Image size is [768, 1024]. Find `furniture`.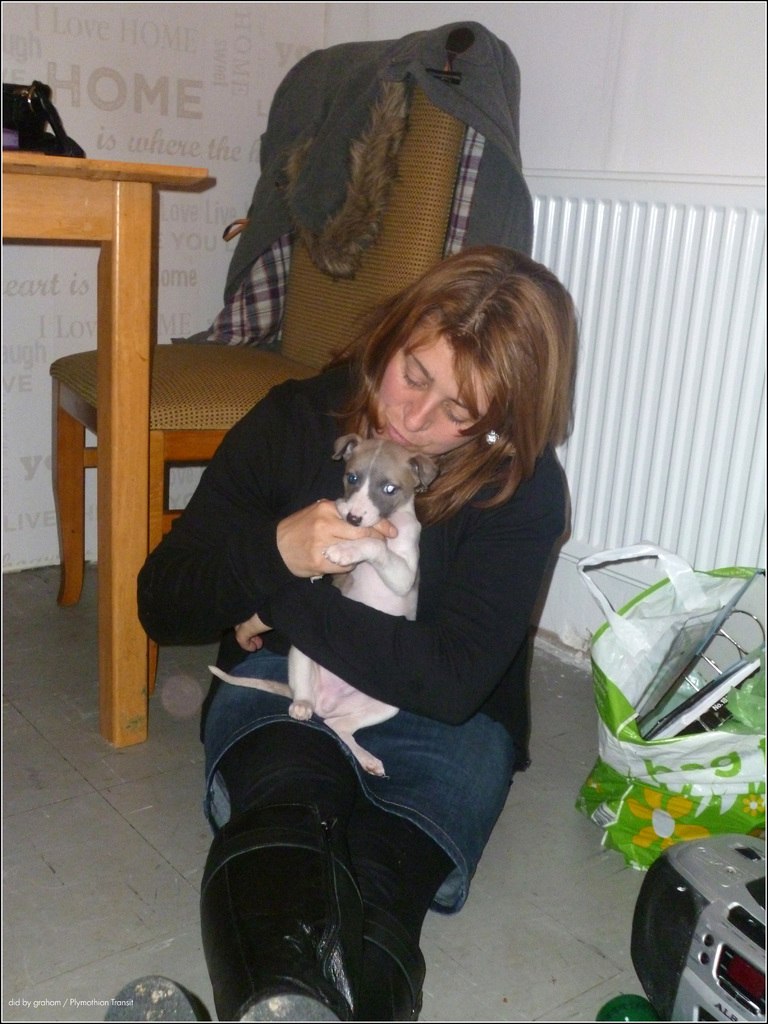
left=47, top=22, right=533, bottom=694.
